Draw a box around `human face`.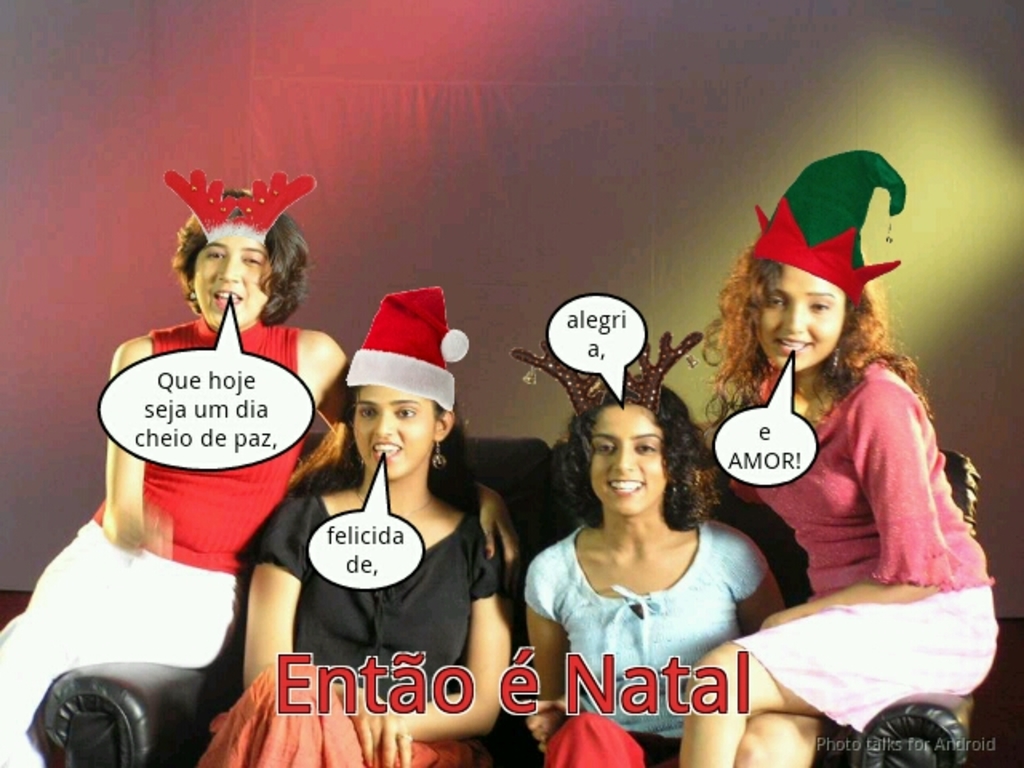
354/386/430/478.
